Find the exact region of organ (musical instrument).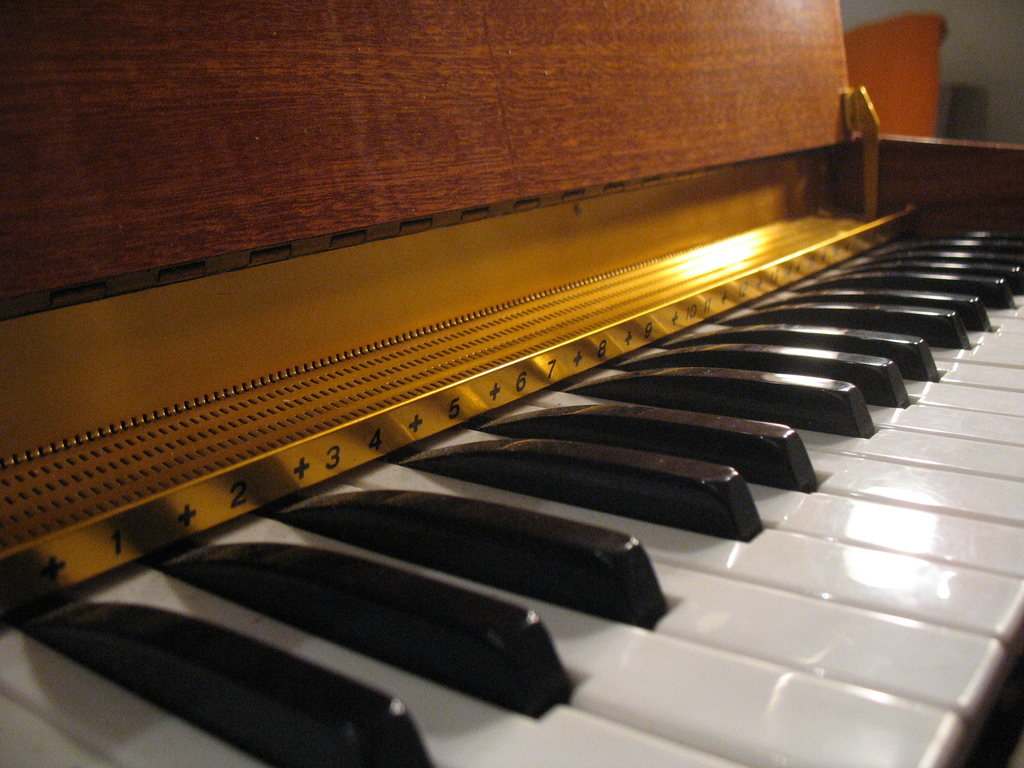
Exact region: (0, 0, 1023, 767).
